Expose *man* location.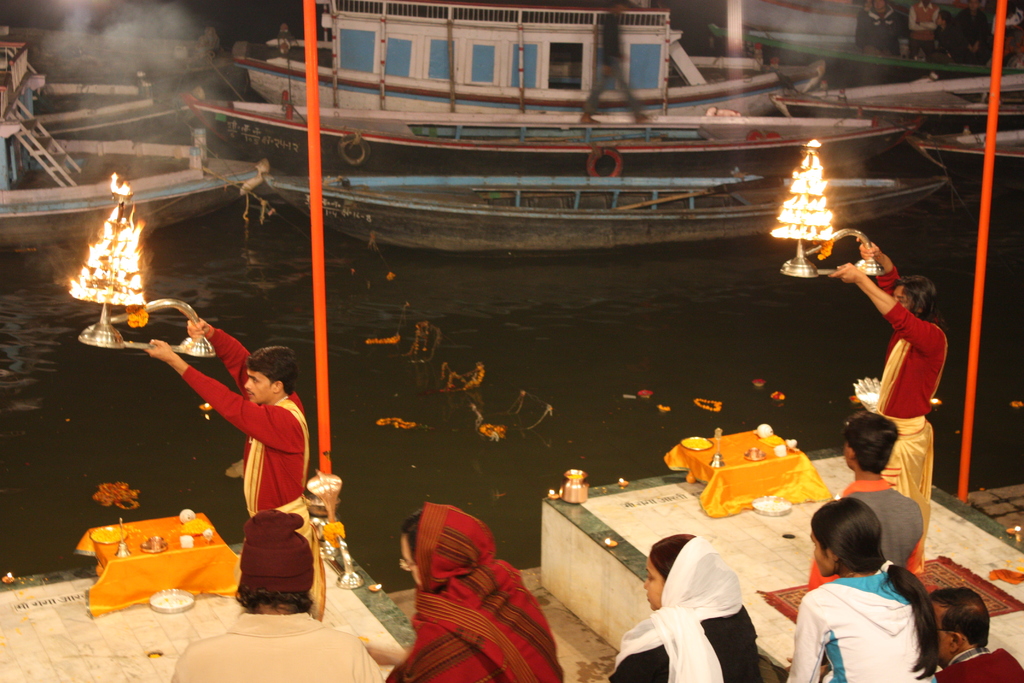
Exposed at 169/508/388/682.
